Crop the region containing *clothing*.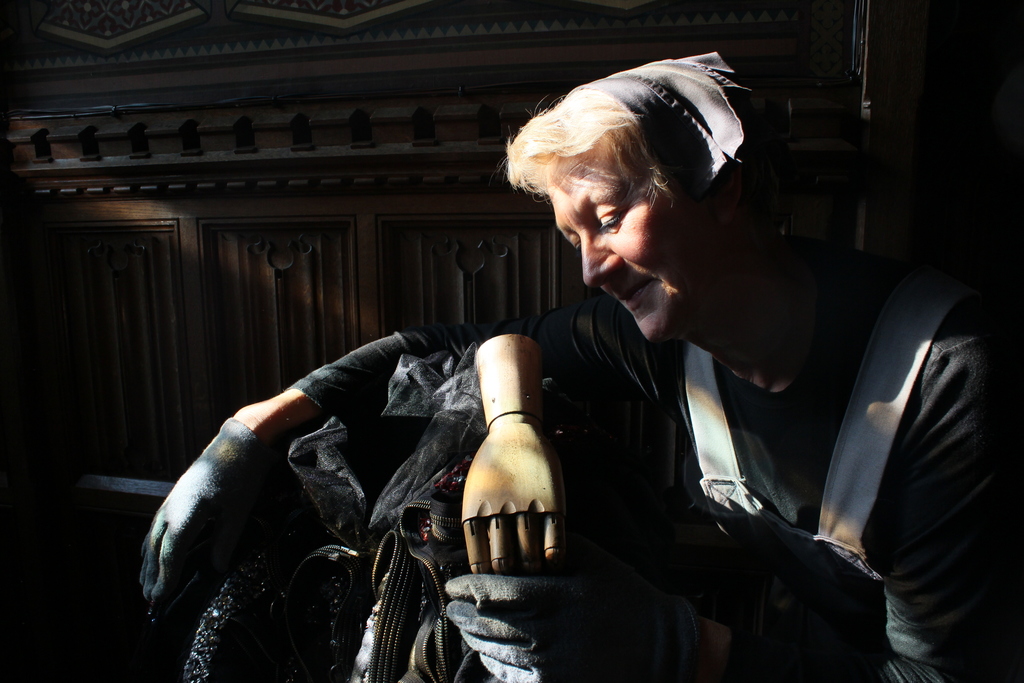
Crop region: detection(285, 244, 1023, 682).
